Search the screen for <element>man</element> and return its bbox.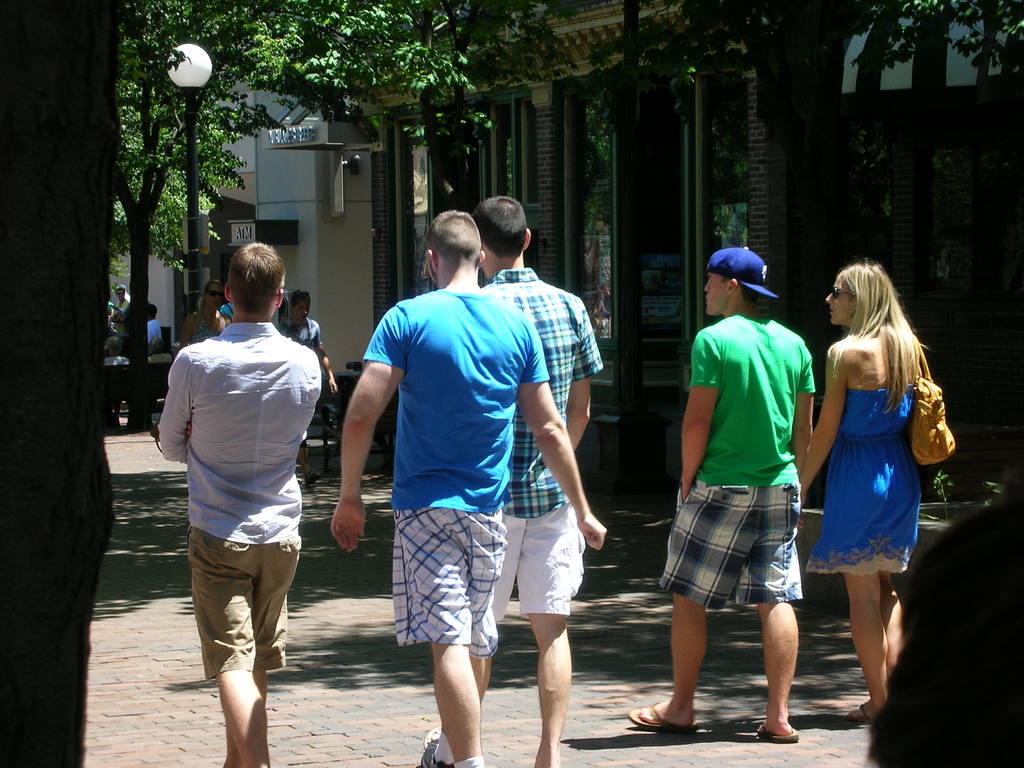
Found: {"left": 420, "top": 192, "right": 600, "bottom": 767}.
